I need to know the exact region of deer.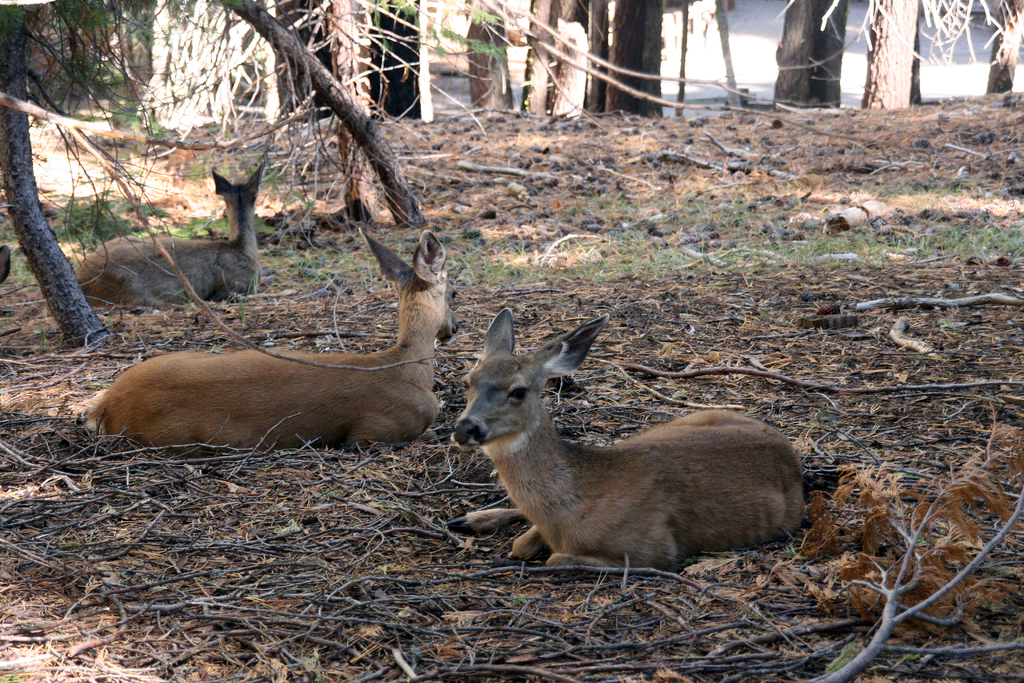
Region: box(447, 306, 812, 569).
